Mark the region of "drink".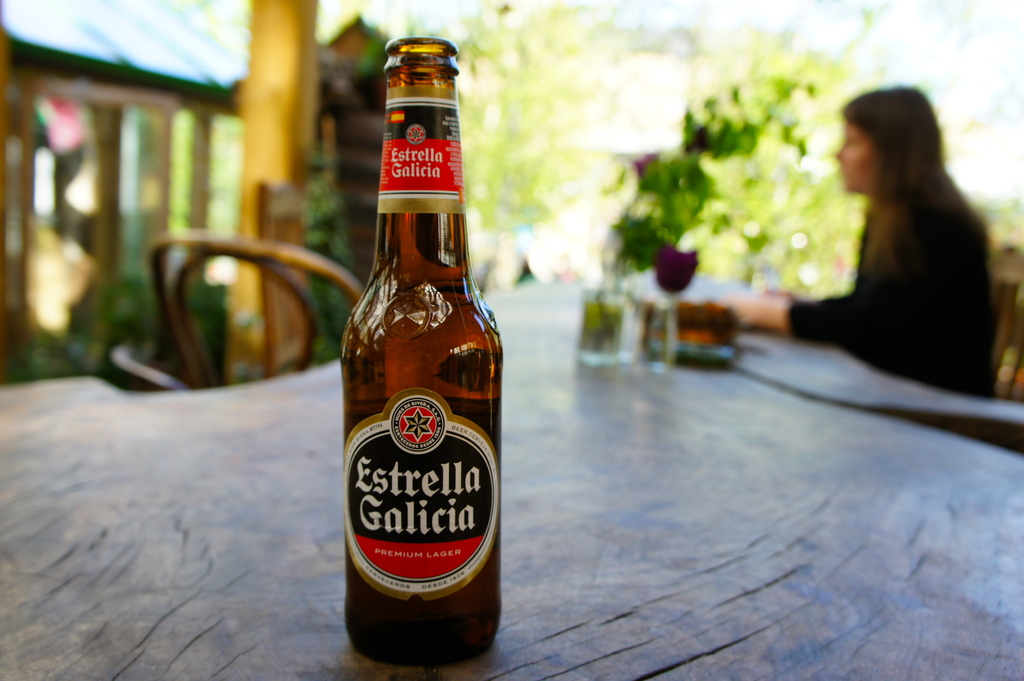
Region: (x1=349, y1=390, x2=504, y2=670).
